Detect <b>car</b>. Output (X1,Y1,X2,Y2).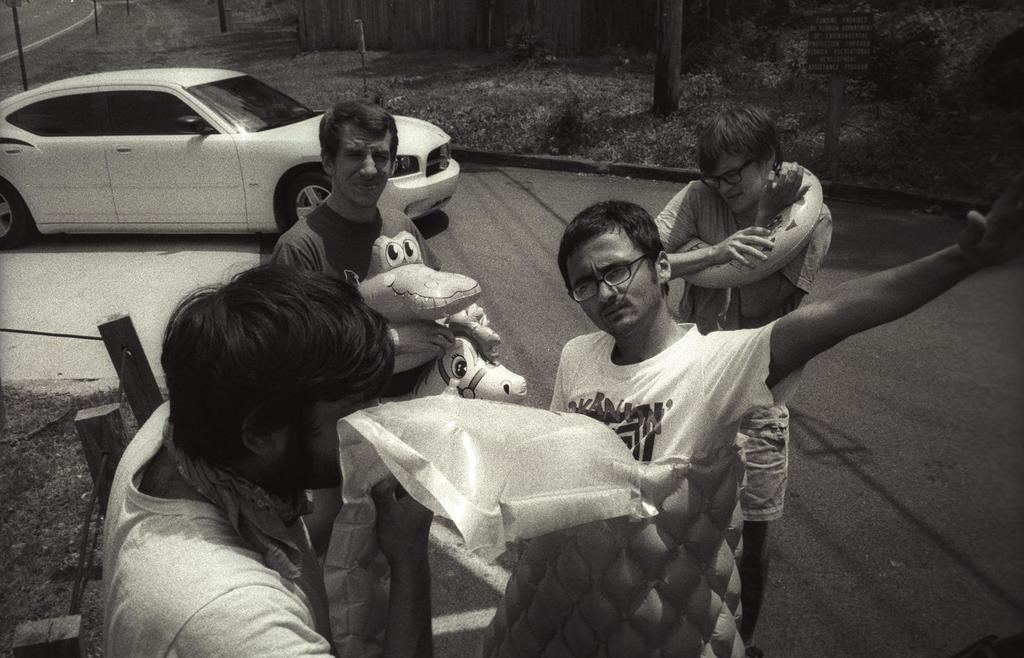
(0,74,394,253).
